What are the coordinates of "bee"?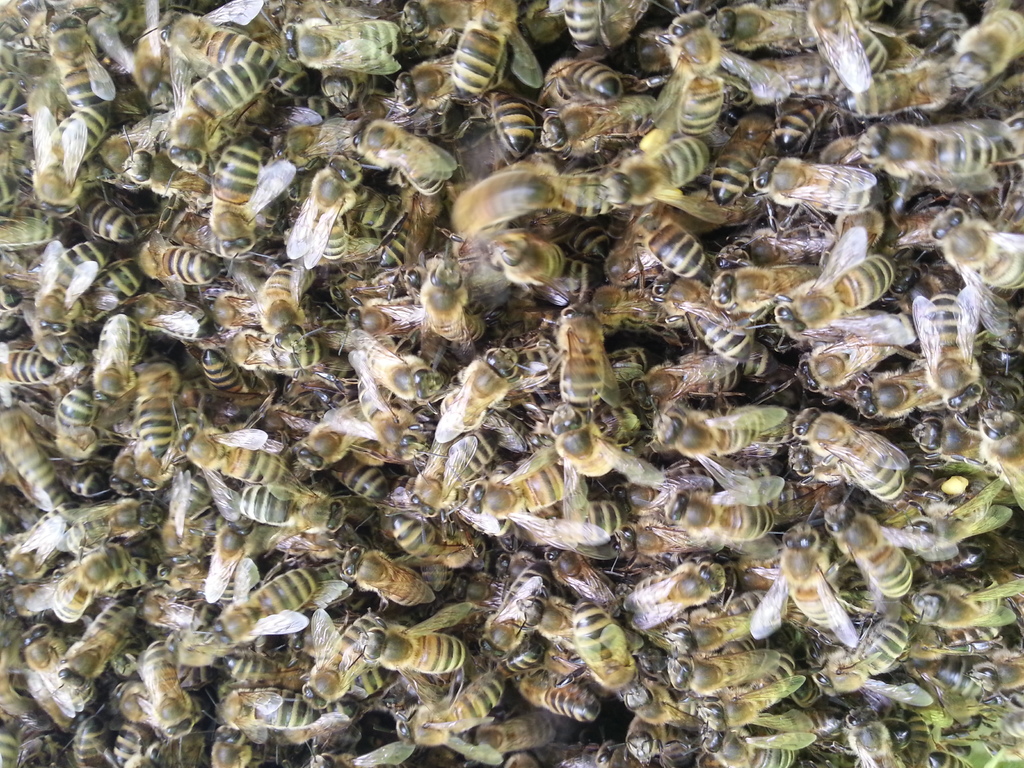
544 399 643 487.
